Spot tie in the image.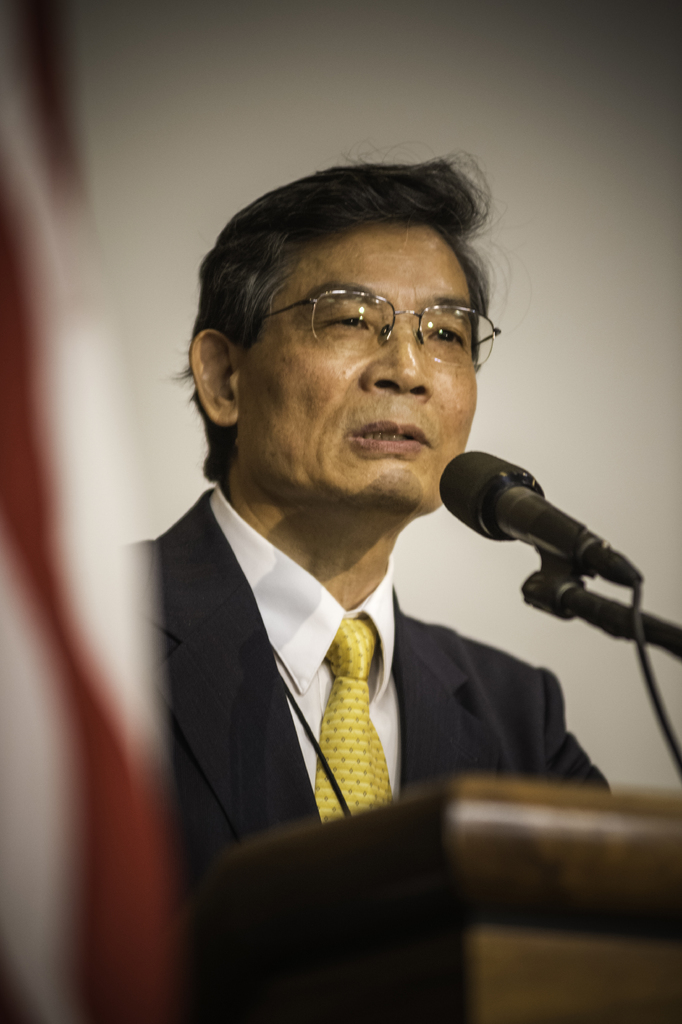
tie found at rect(318, 619, 403, 839).
